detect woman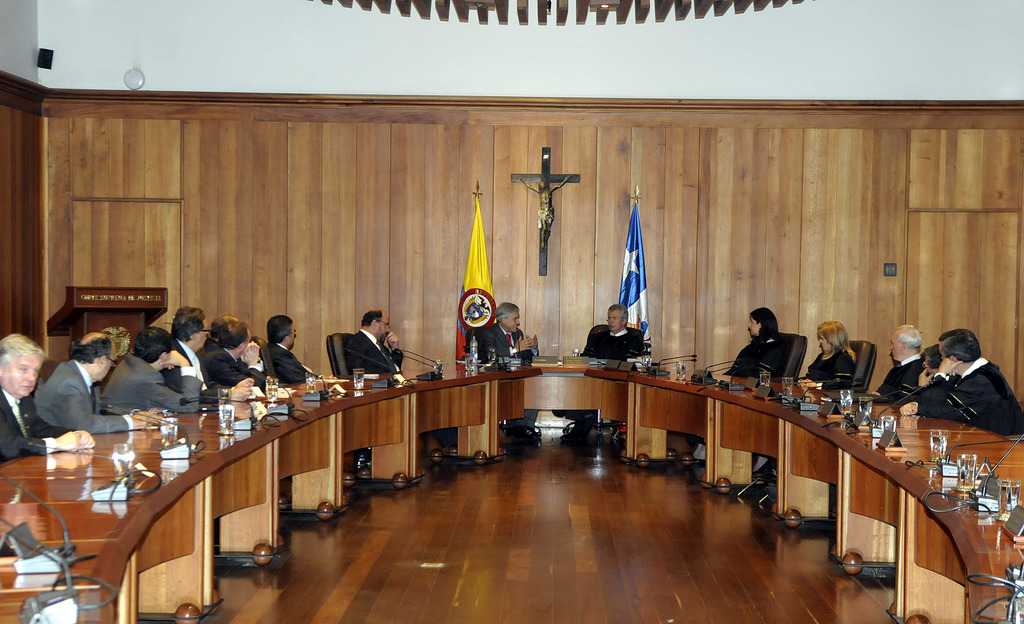
locate(784, 321, 863, 397)
